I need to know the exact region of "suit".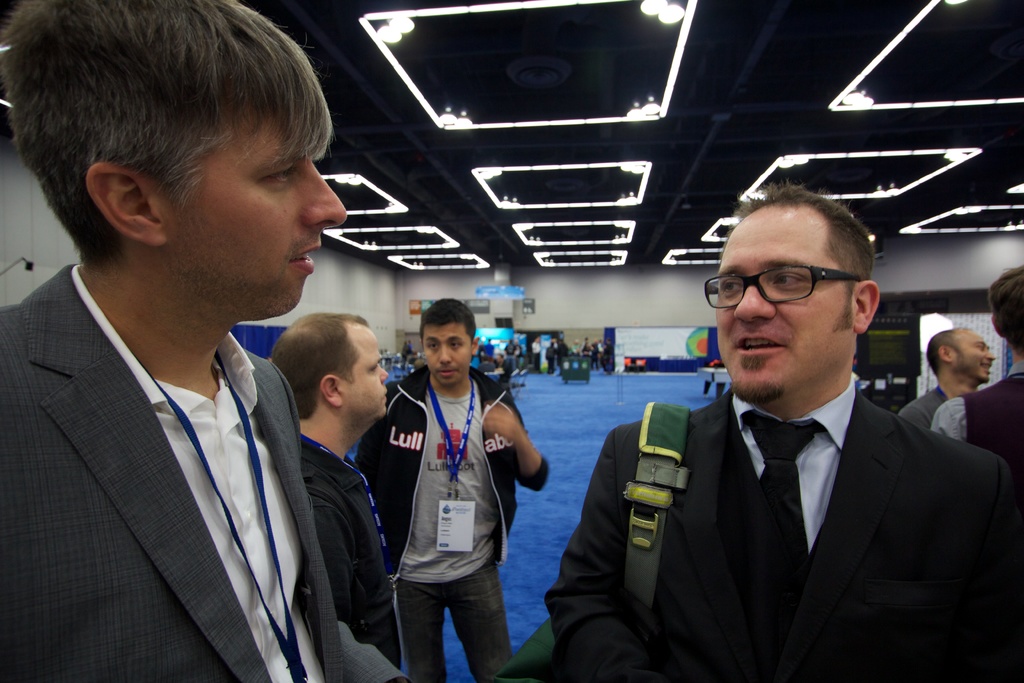
Region: 0/259/408/682.
